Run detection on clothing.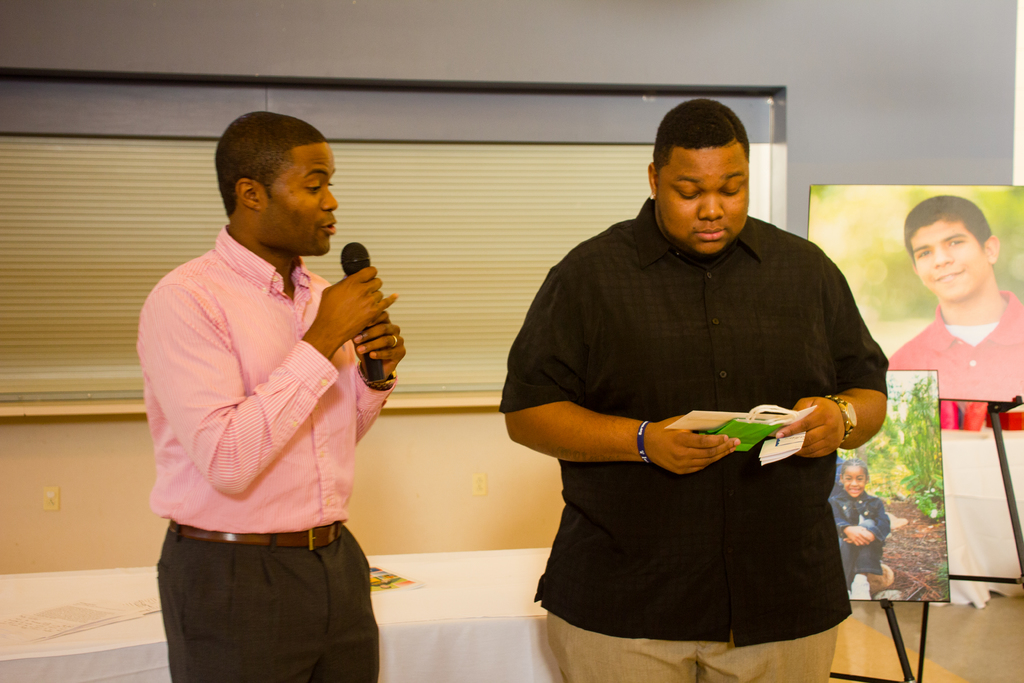
Result: box=[515, 210, 893, 646].
